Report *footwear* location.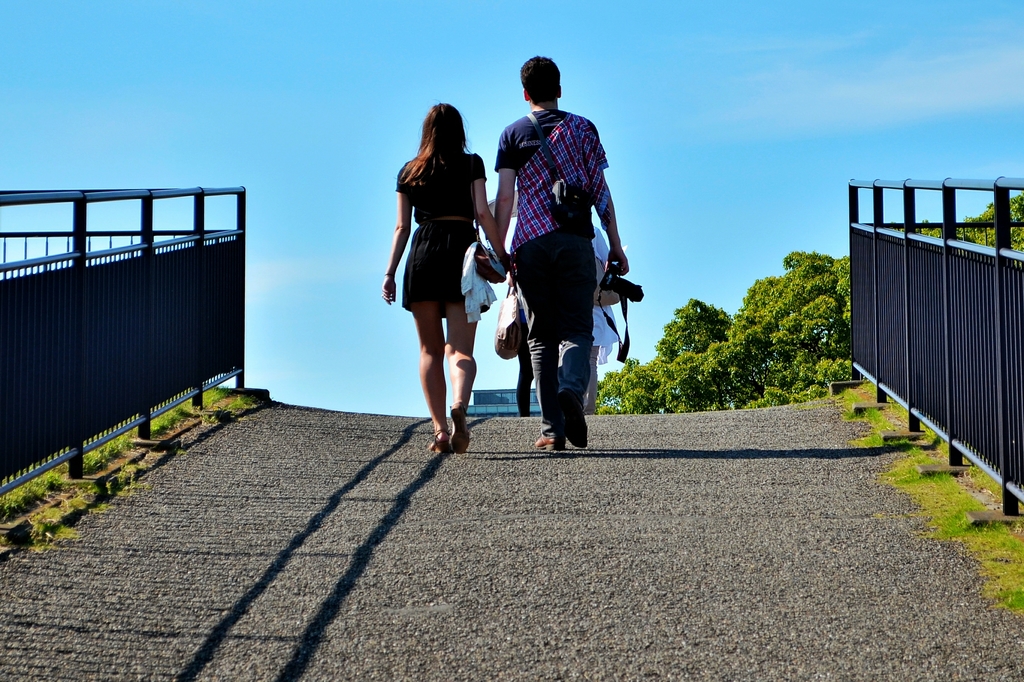
Report: <box>433,428,446,451</box>.
